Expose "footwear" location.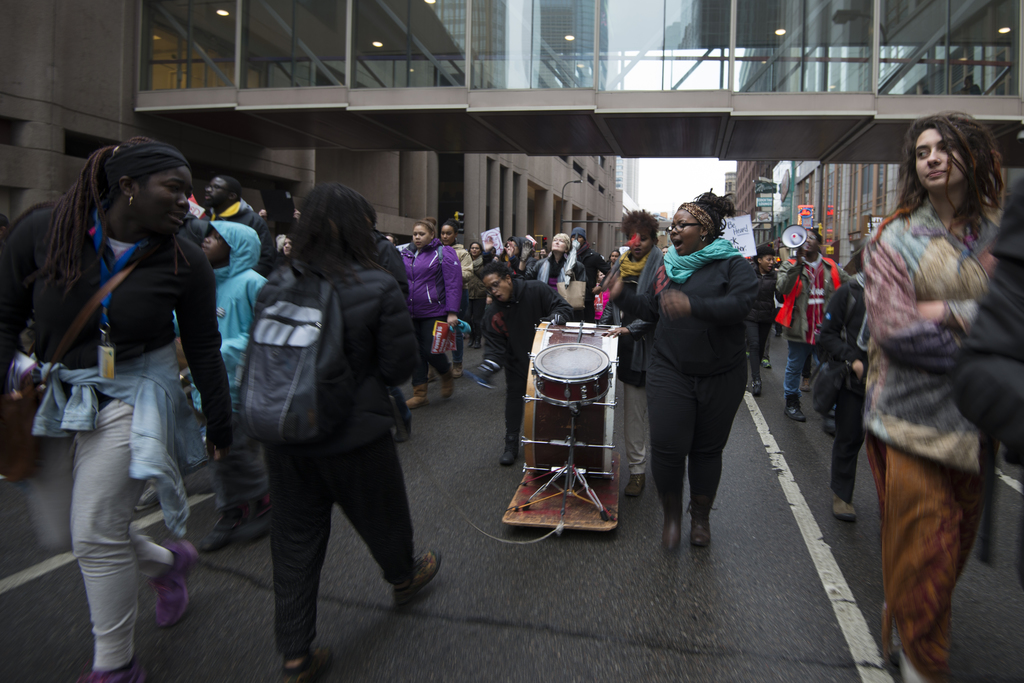
Exposed at <box>451,362,462,378</box>.
